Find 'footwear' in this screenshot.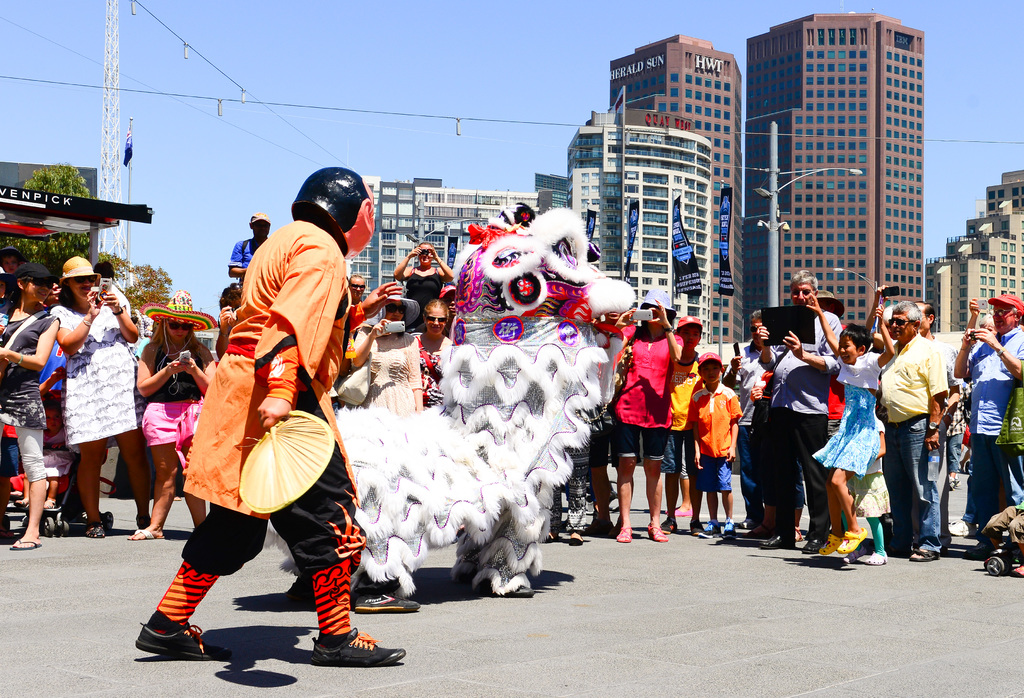
The bounding box for 'footwear' is {"x1": 664, "y1": 504, "x2": 693, "y2": 514}.
